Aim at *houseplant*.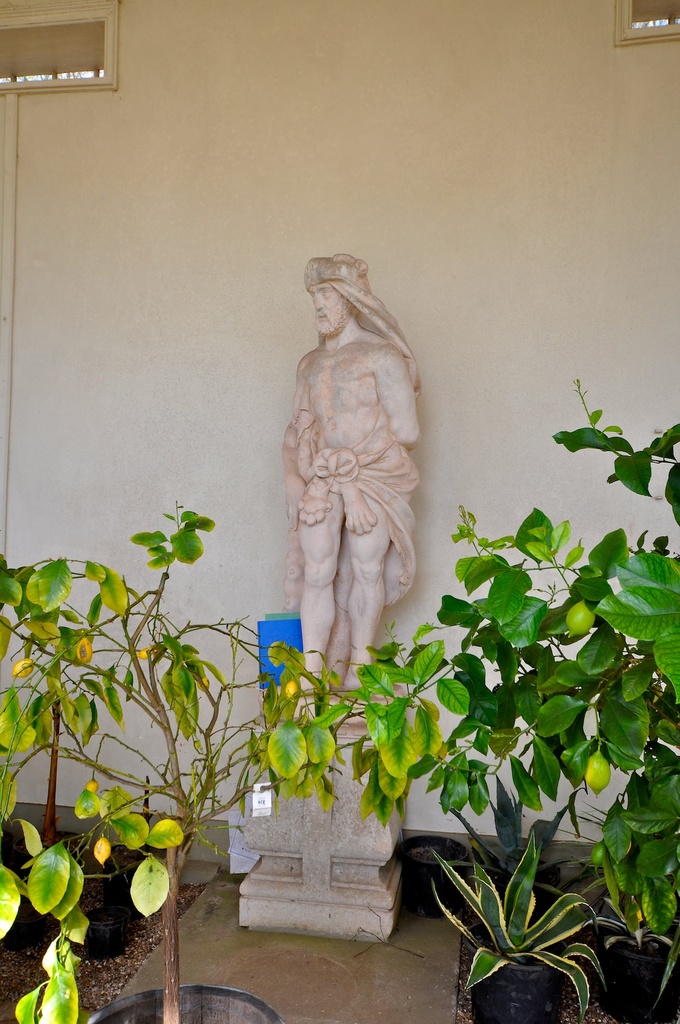
Aimed at x1=0 y1=632 x2=155 y2=968.
